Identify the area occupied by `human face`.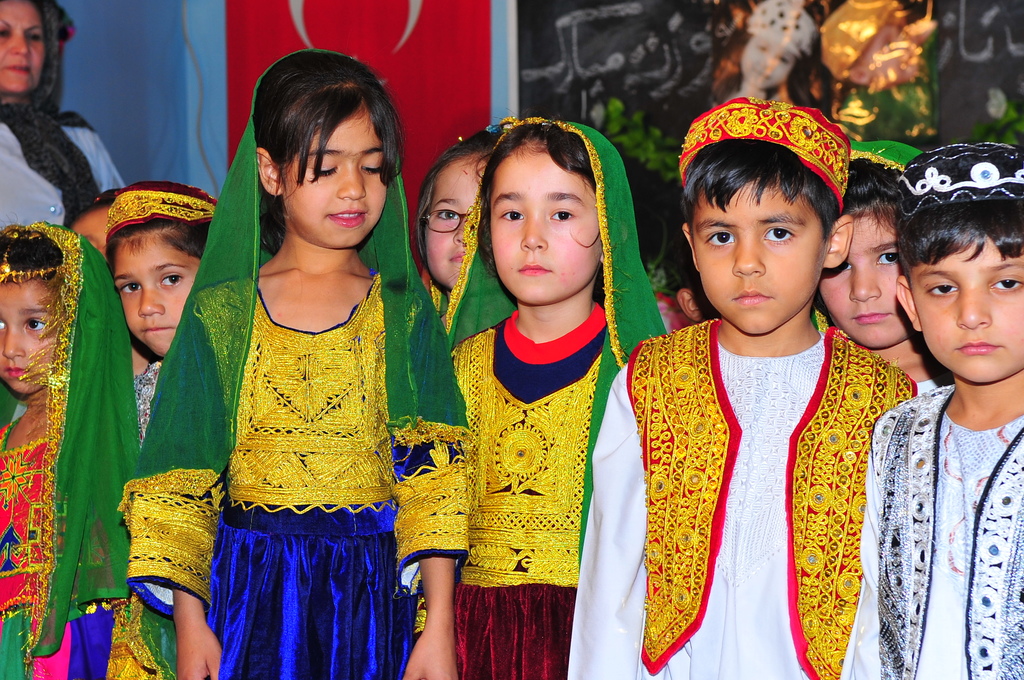
Area: box(911, 236, 1023, 381).
